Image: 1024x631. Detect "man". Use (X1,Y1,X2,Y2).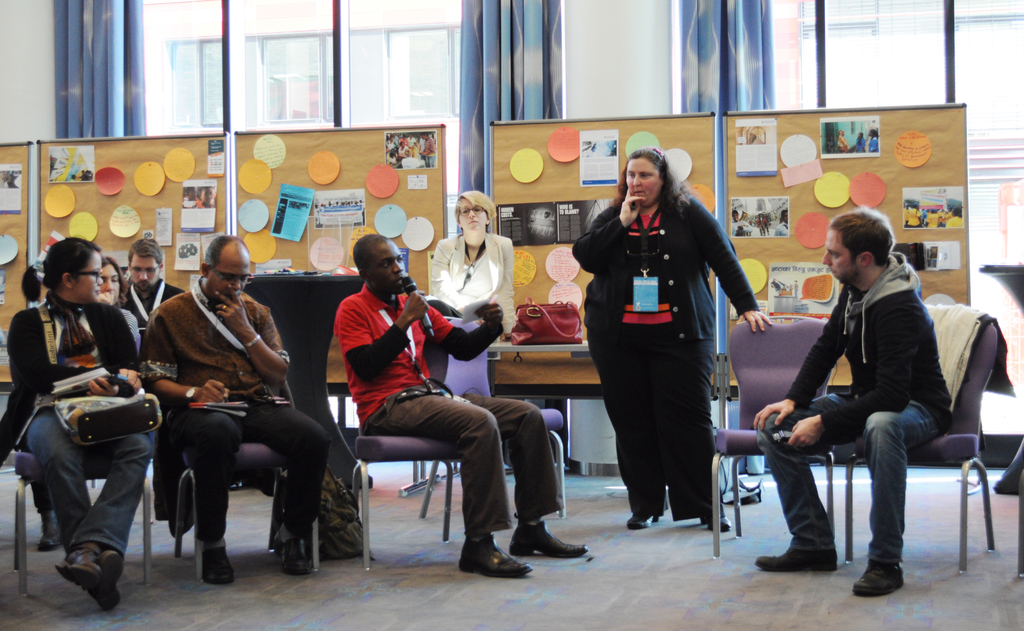
(117,241,191,541).
